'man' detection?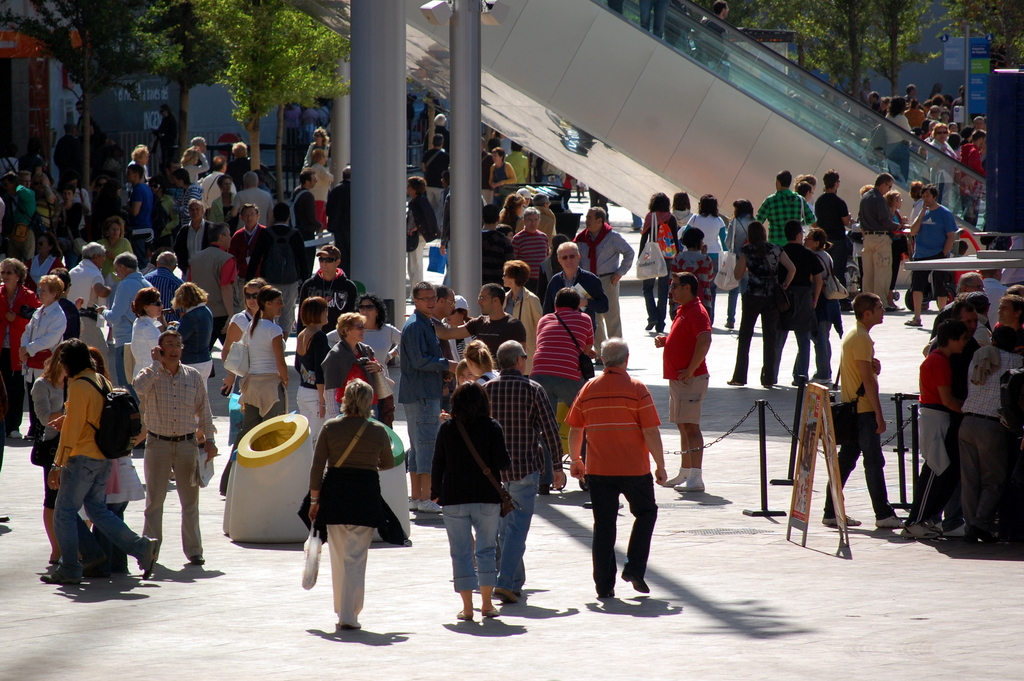
box(120, 330, 205, 574)
